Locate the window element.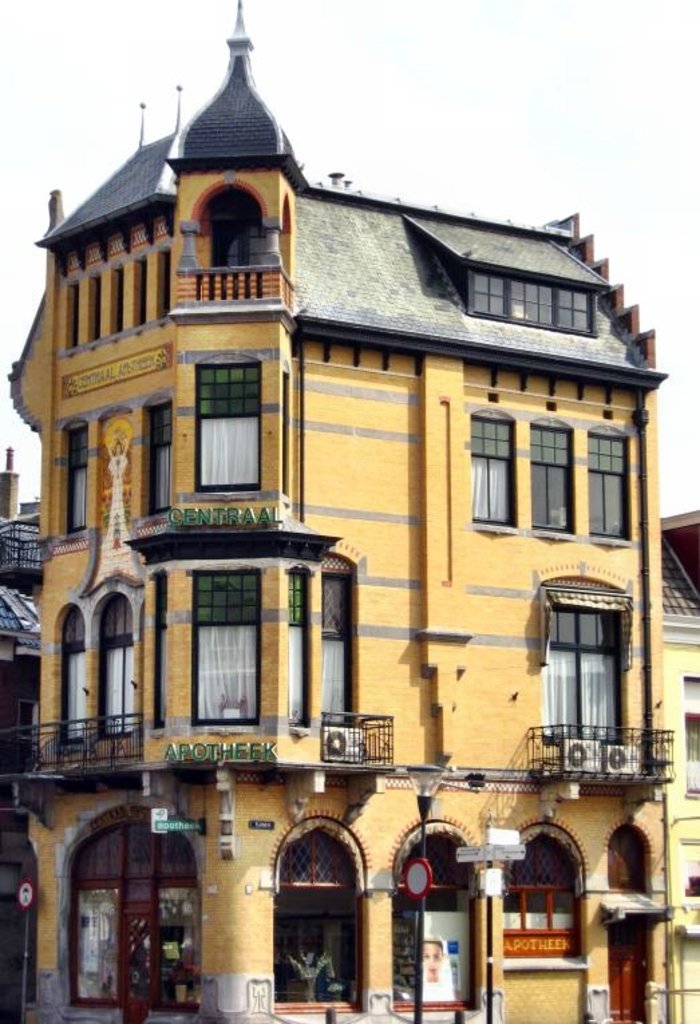
Element bbox: pyautogui.locateOnScreen(471, 266, 594, 335).
